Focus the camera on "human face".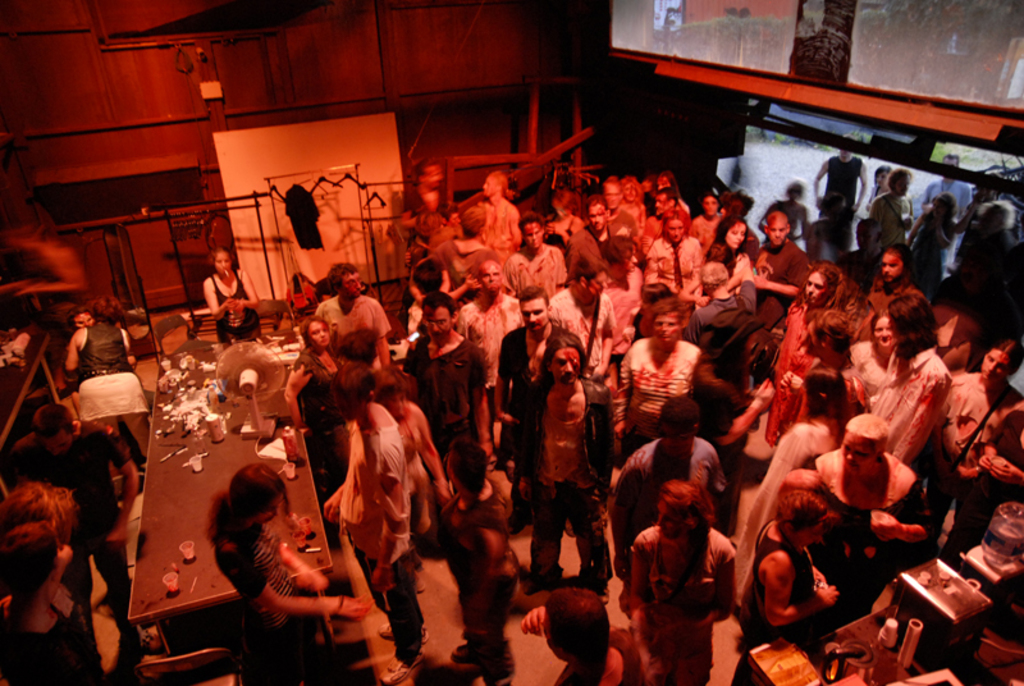
Focus region: bbox=(657, 310, 686, 338).
